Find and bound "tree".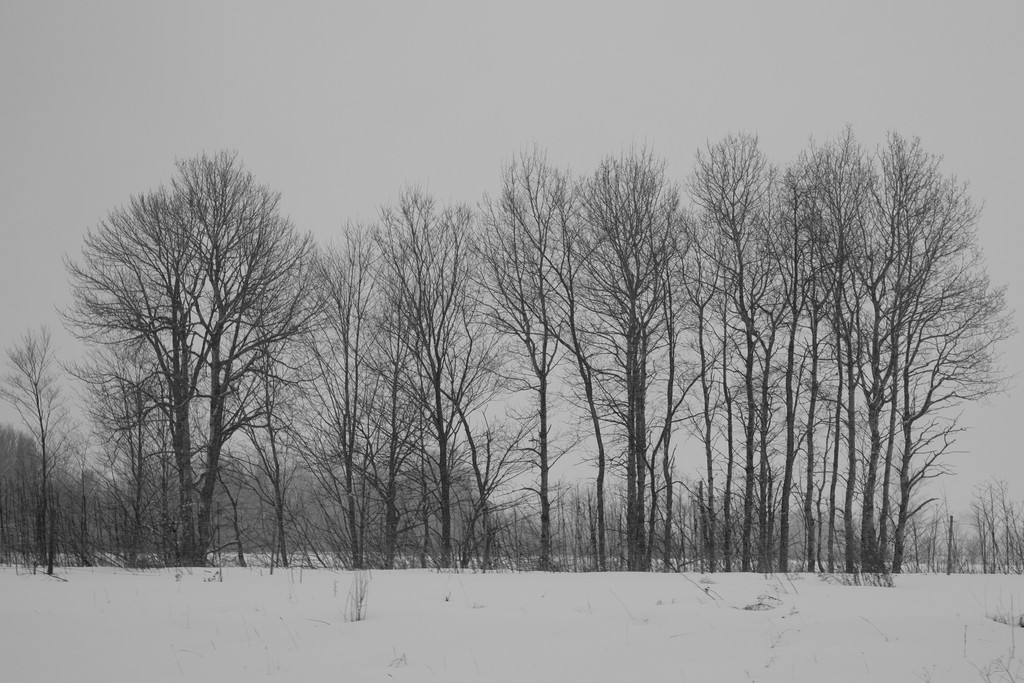
Bound: rect(871, 133, 1018, 579).
